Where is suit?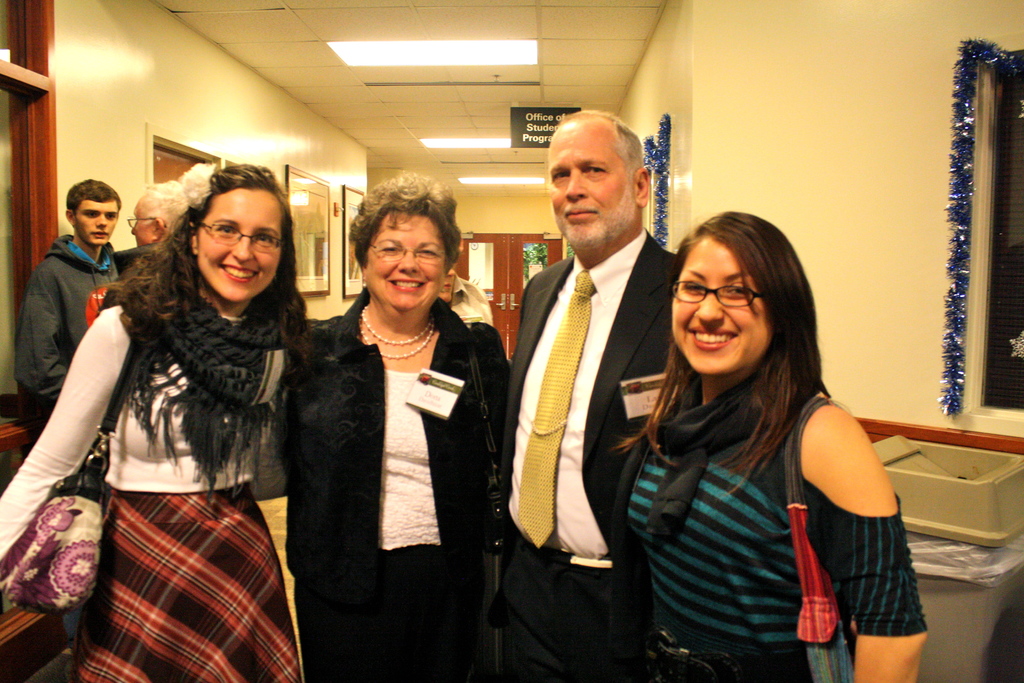
bbox=(498, 151, 684, 653).
